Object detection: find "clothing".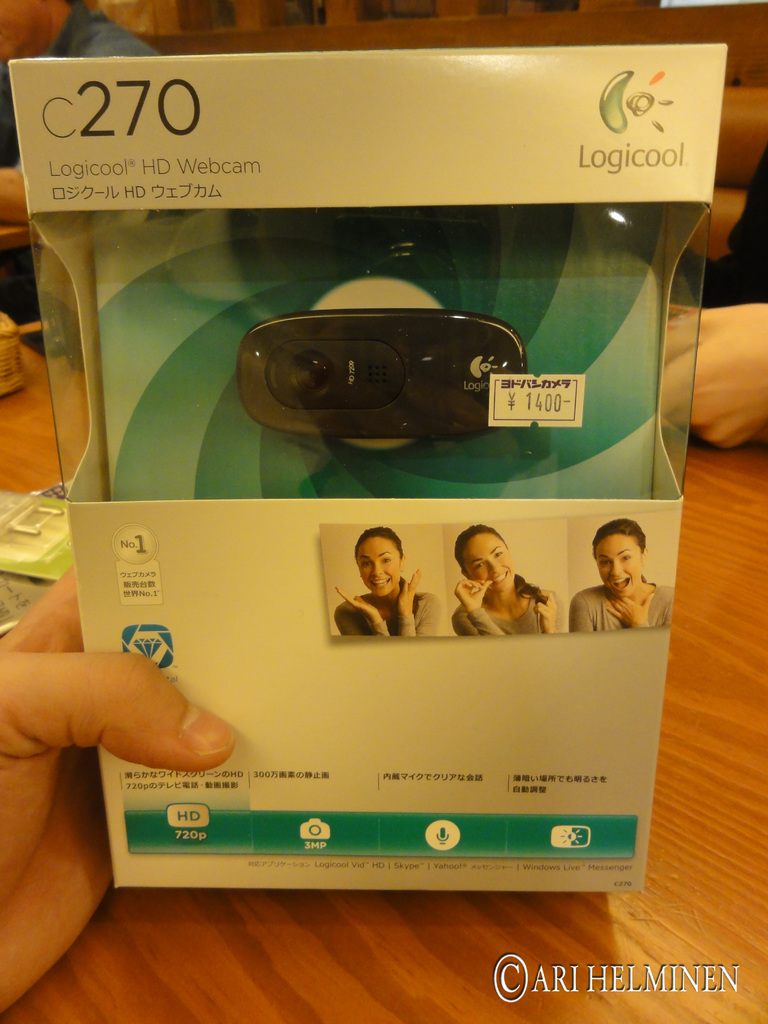
Rect(336, 574, 441, 653).
